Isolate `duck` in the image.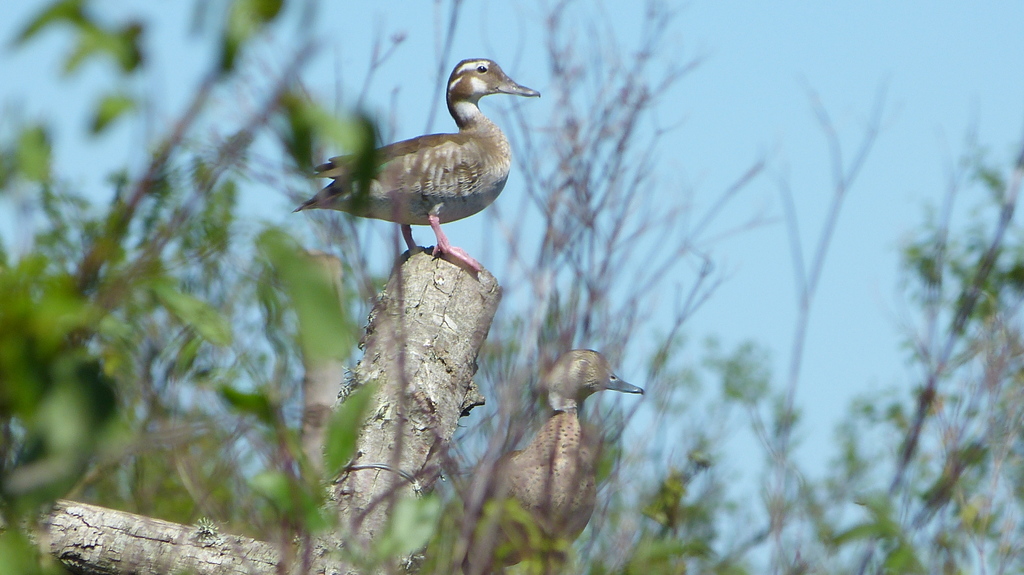
Isolated region: pyautogui.locateOnScreen(292, 57, 543, 269).
